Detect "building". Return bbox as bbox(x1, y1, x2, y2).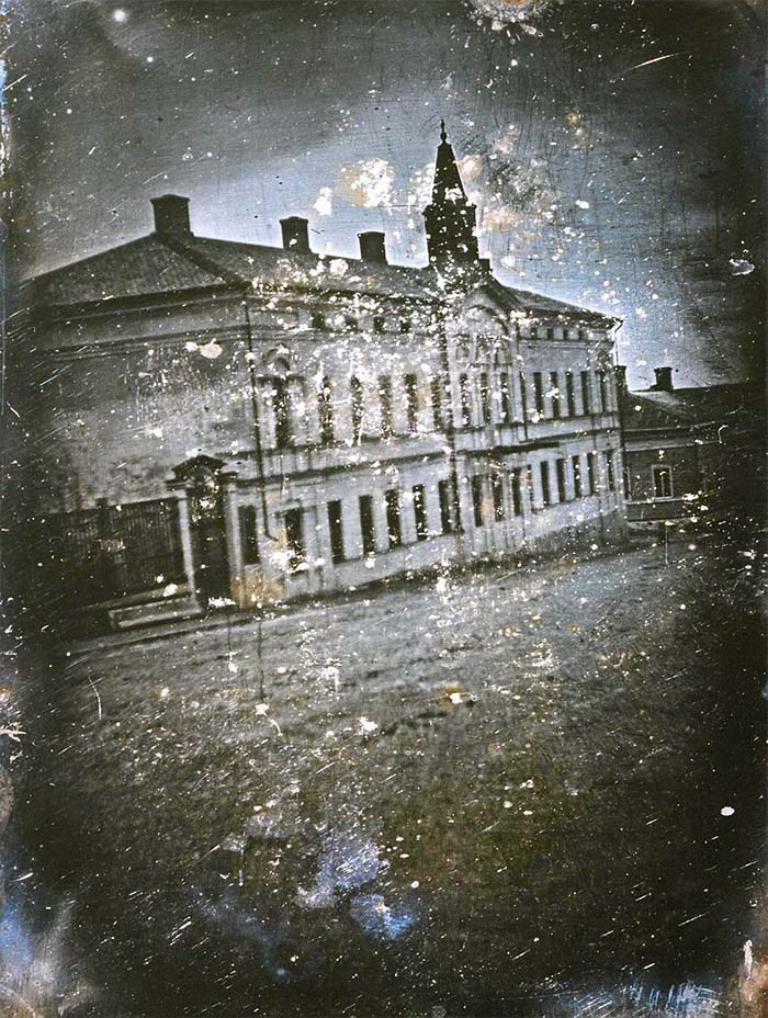
bbox(0, 117, 637, 641).
